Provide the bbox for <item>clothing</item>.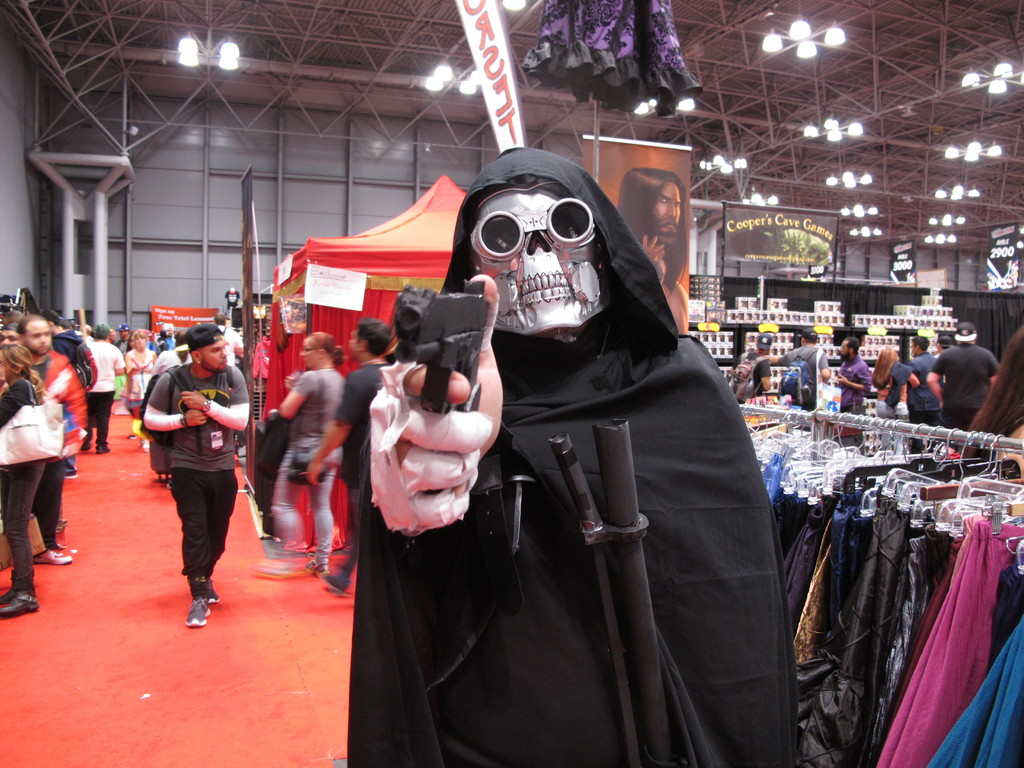
323, 351, 402, 581.
